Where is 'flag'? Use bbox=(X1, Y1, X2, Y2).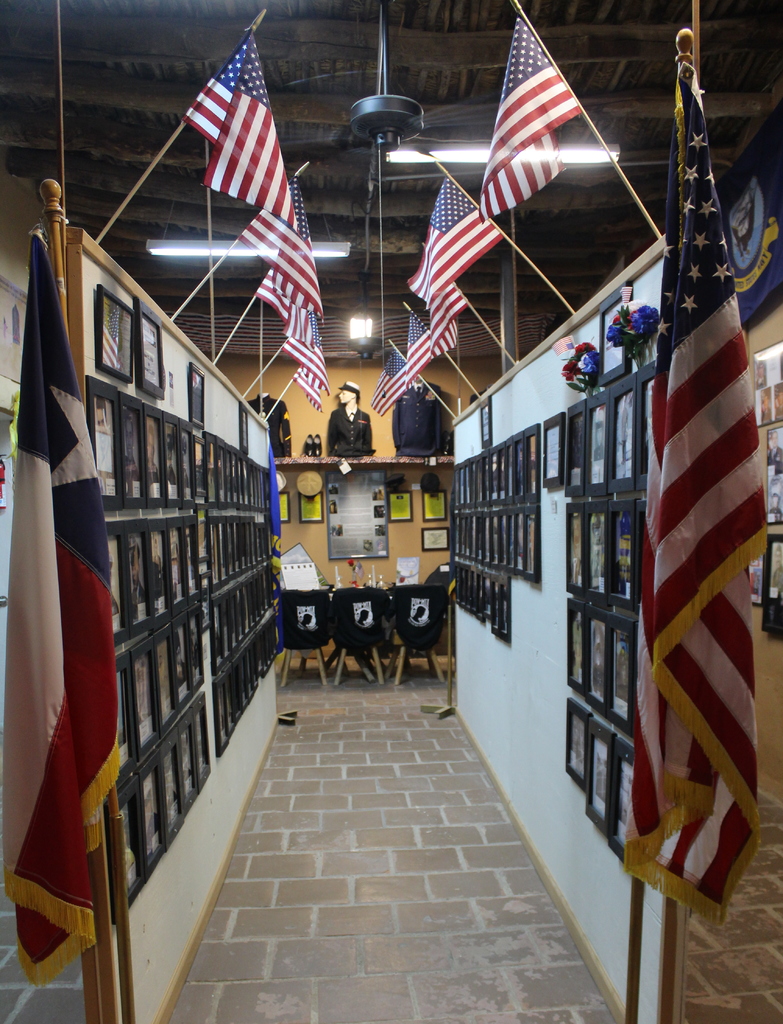
bbox=(233, 173, 324, 325).
